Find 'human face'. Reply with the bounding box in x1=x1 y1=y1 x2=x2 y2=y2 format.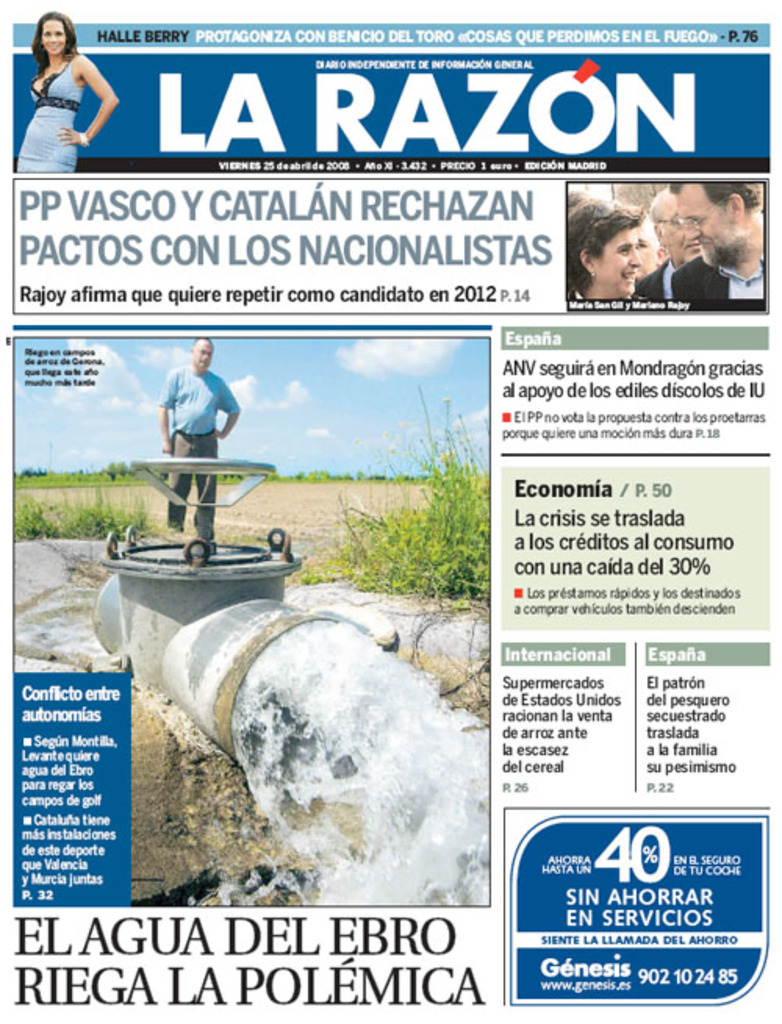
x1=42 y1=22 x2=66 y2=52.
